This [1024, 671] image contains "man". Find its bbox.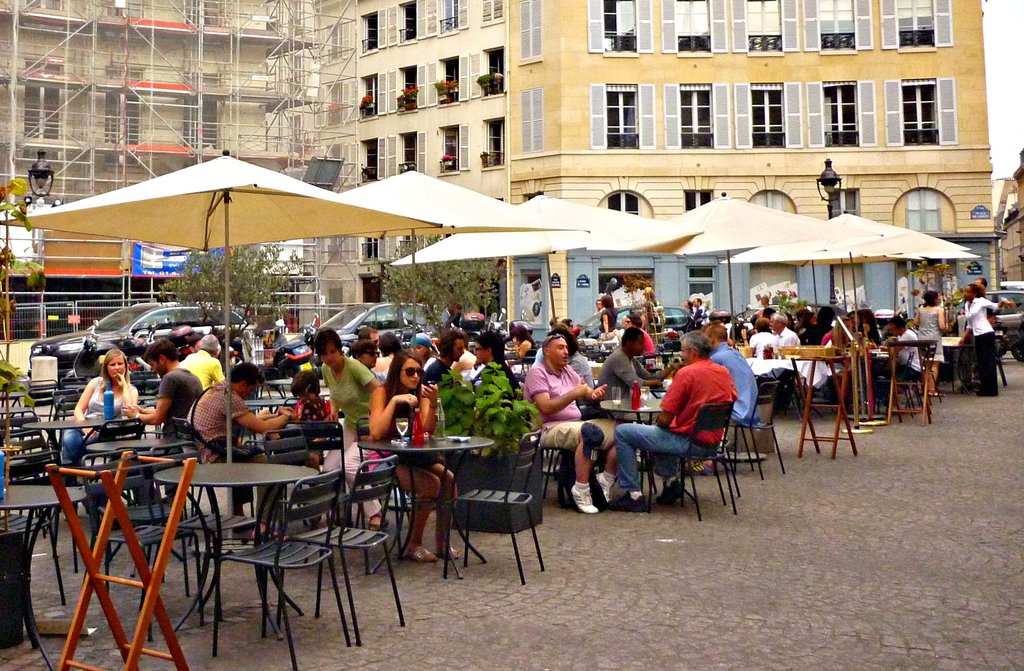
x1=185, y1=361, x2=290, y2=516.
